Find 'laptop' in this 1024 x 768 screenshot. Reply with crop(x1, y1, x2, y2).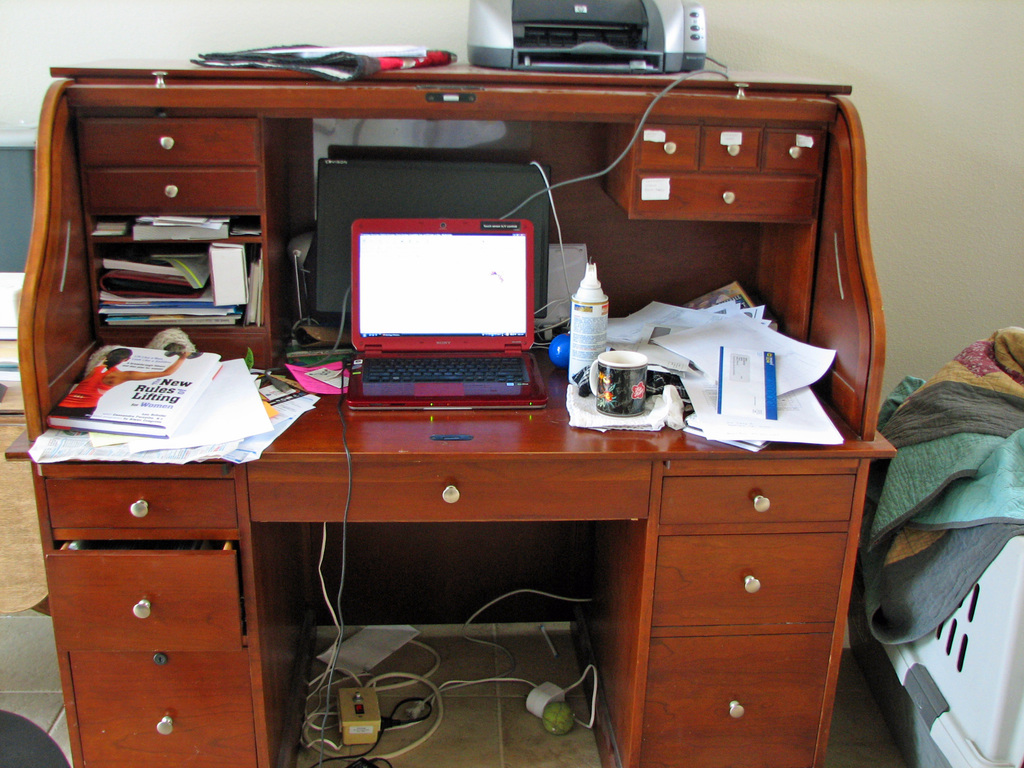
crop(332, 173, 540, 428).
